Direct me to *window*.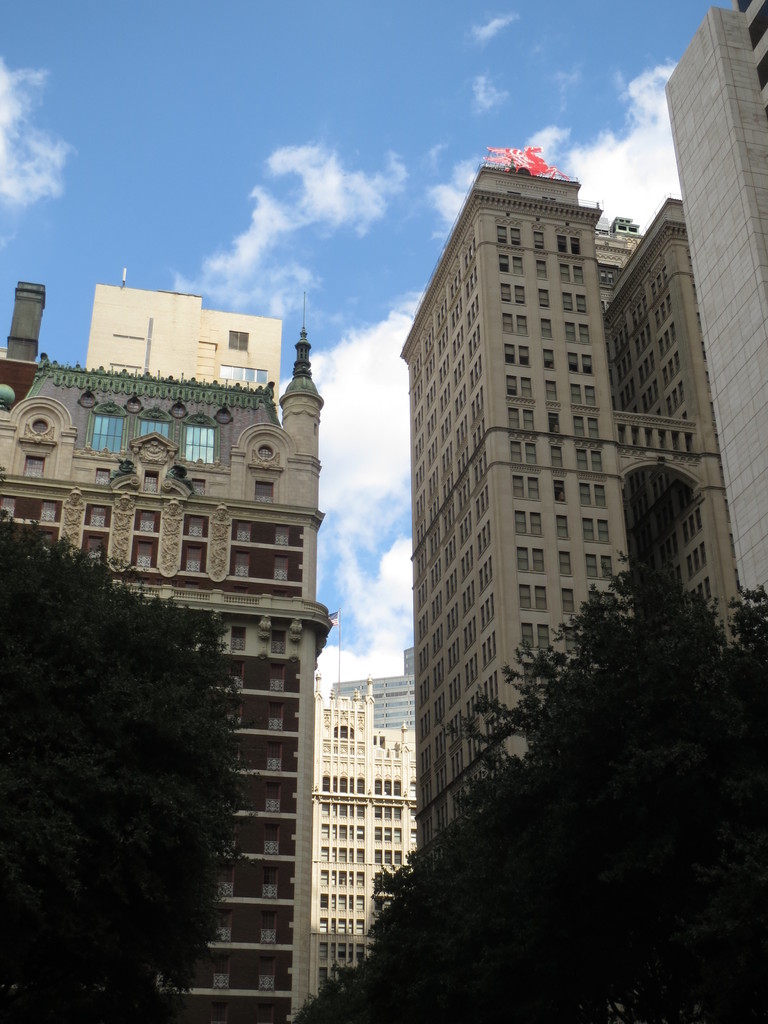
Direction: box(599, 521, 606, 542).
